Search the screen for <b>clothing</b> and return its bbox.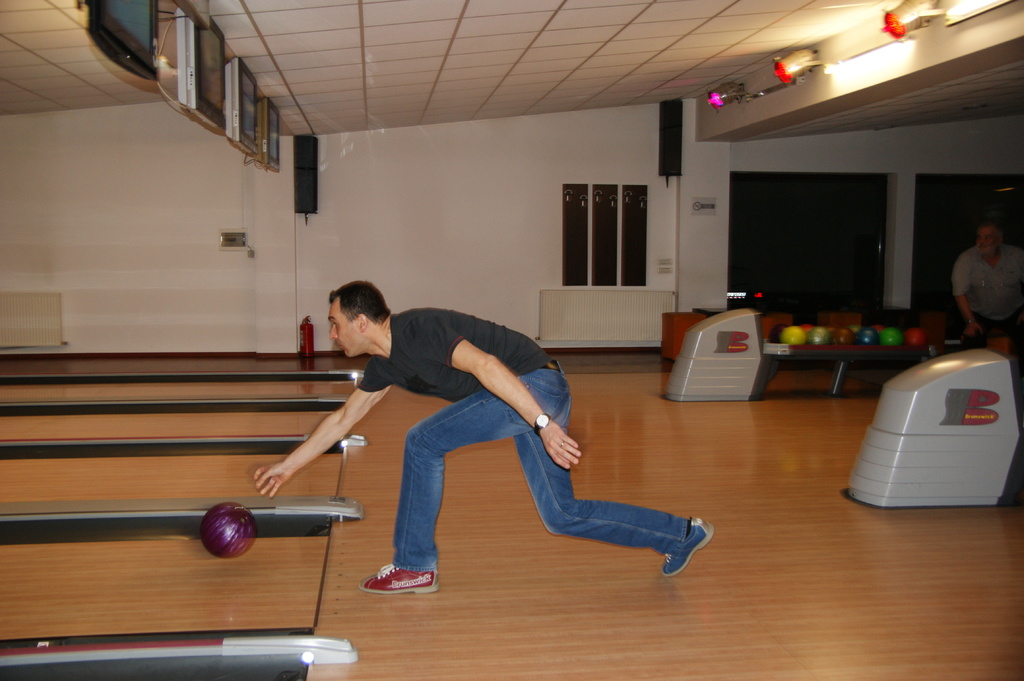
Found: 949/254/1023/362.
